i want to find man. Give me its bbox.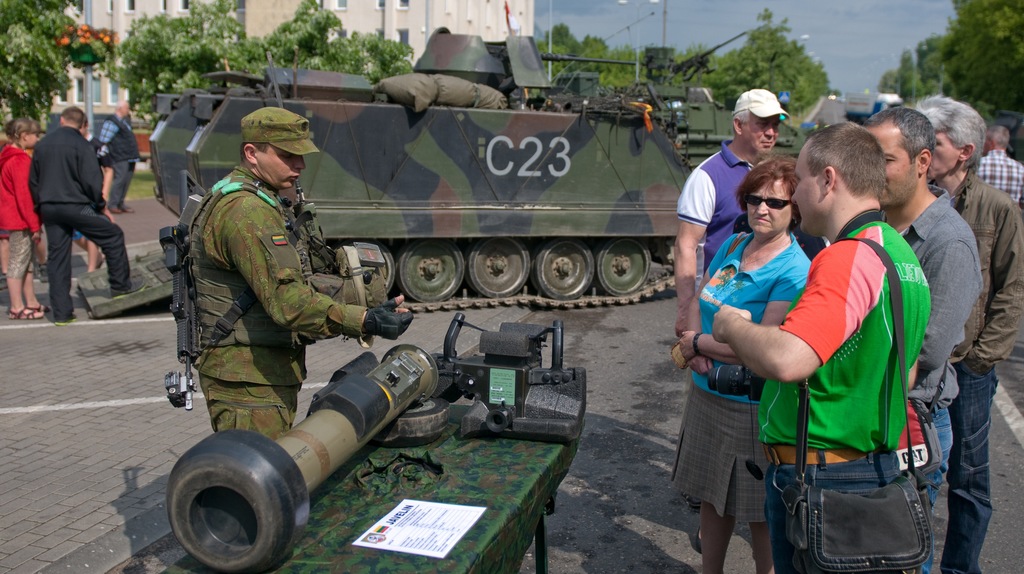
l=712, t=122, r=929, b=573.
